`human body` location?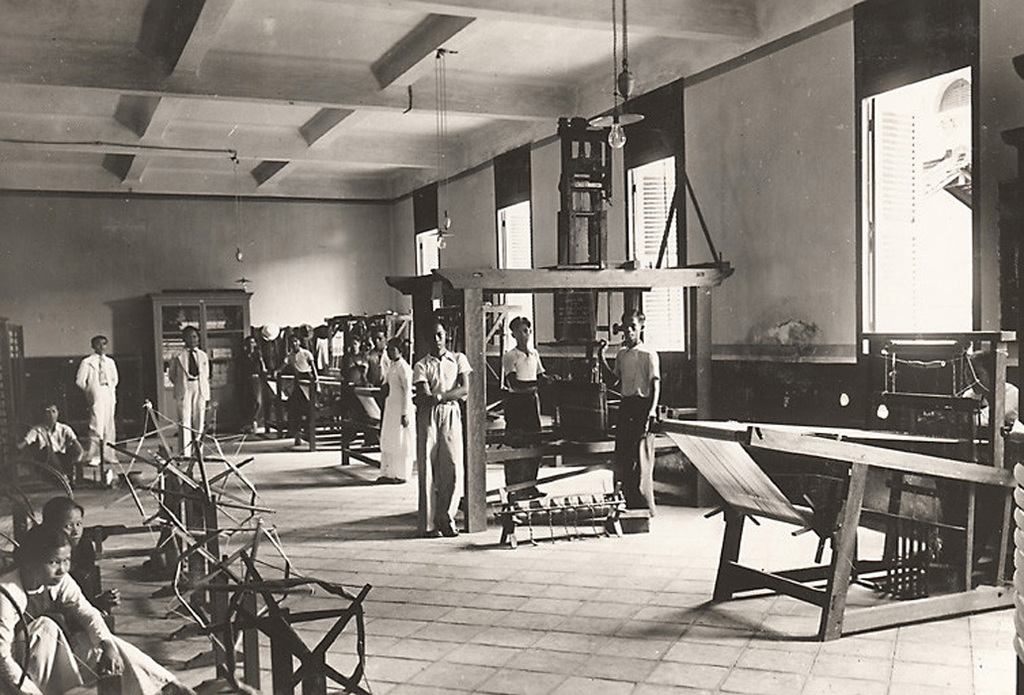
41/493/113/632
